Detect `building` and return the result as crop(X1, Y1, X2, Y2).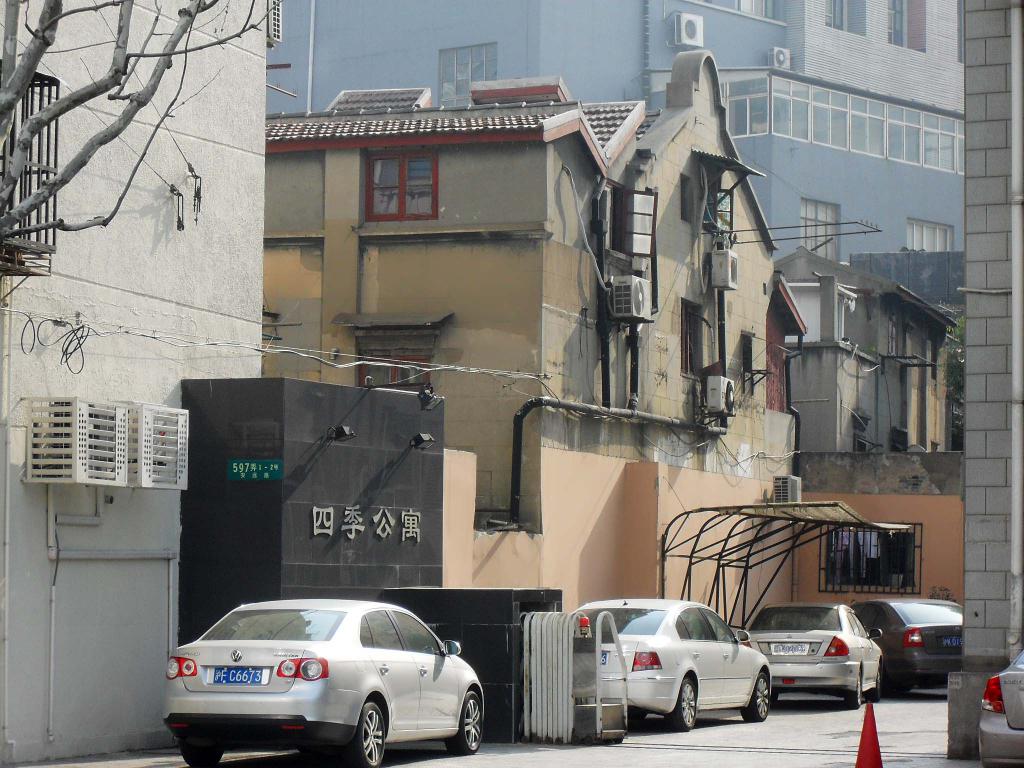
crop(268, 0, 968, 264).
